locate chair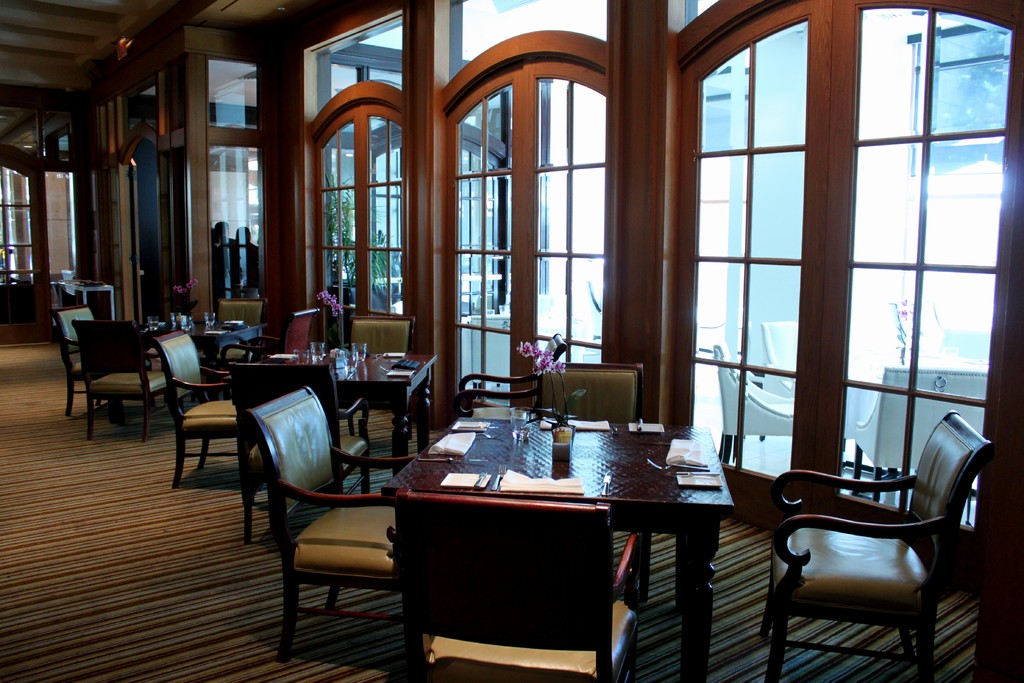
<box>348,318,420,353</box>
